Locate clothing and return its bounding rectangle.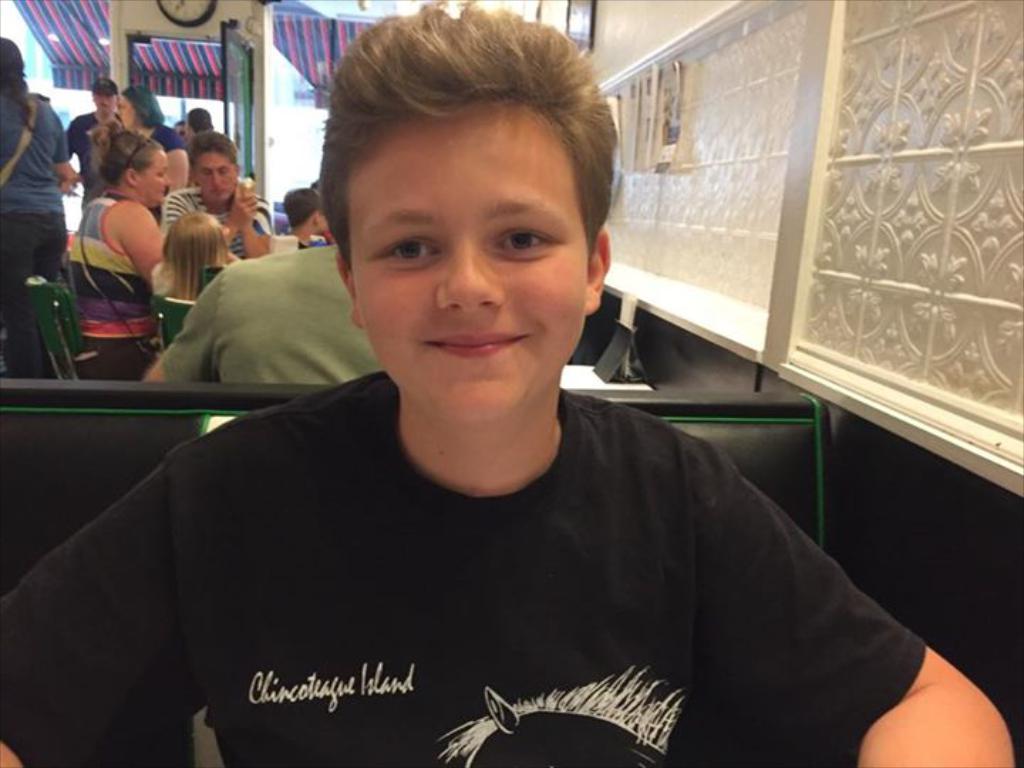
(279, 218, 306, 266).
